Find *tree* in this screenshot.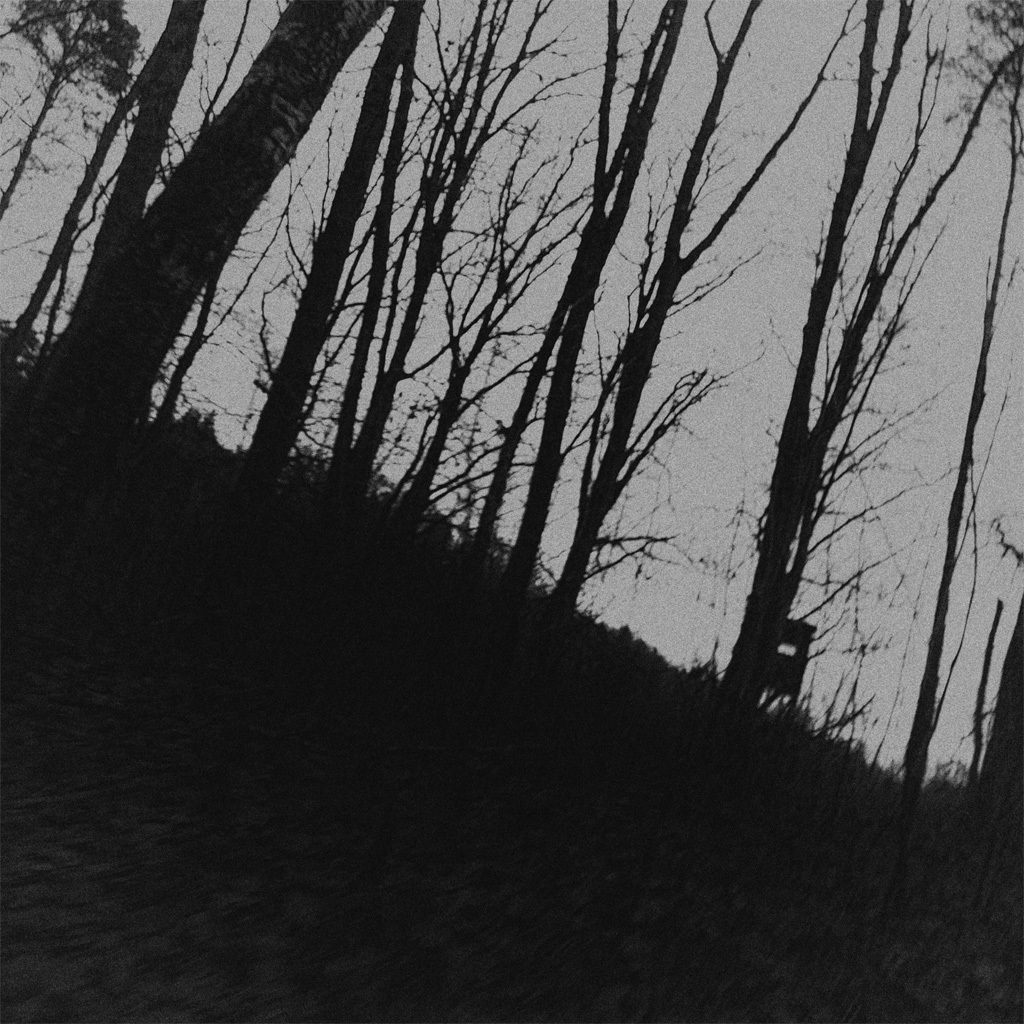
The bounding box for *tree* is 798 0 1023 783.
